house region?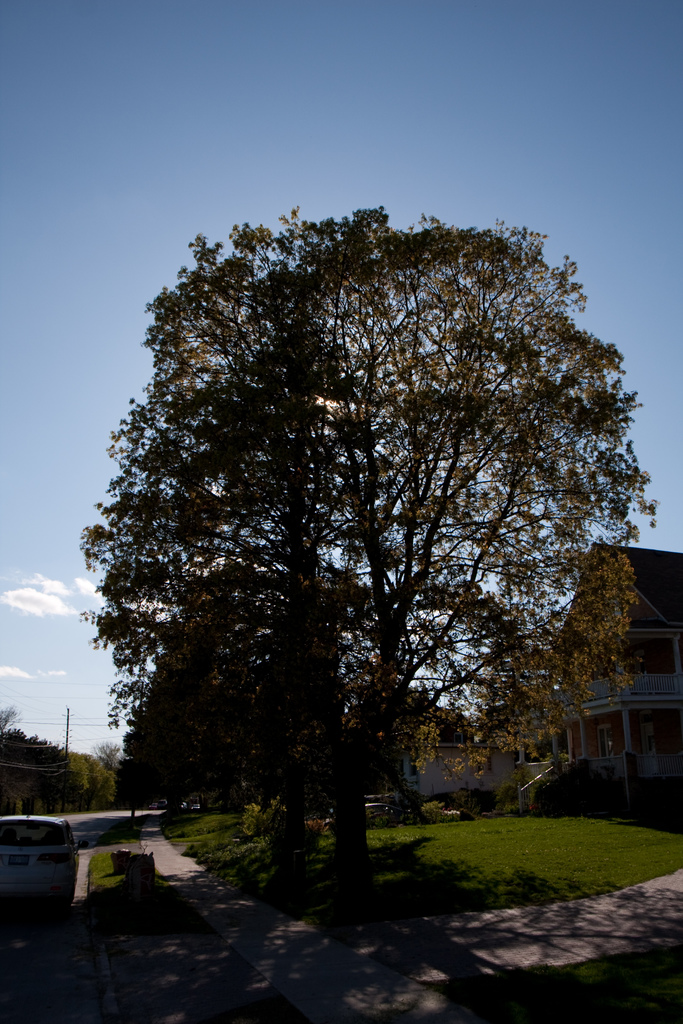
(519,546,682,804)
